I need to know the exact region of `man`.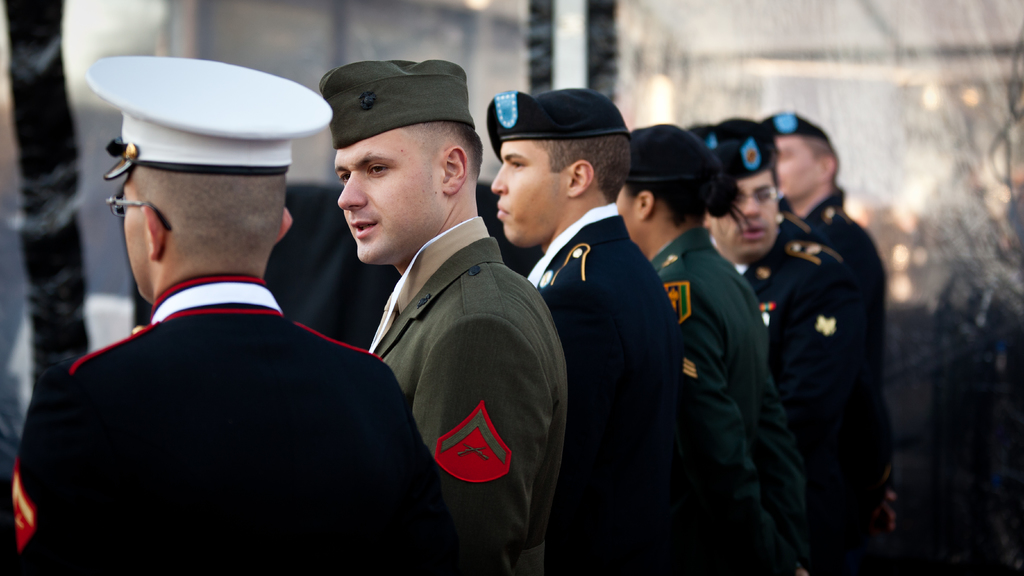
Region: 488 76 684 575.
